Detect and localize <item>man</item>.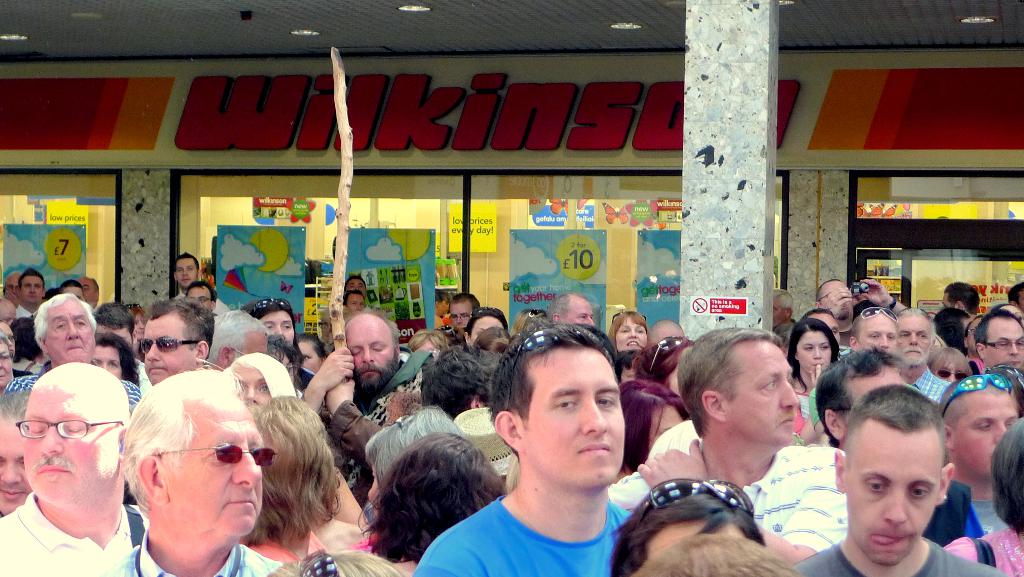
Localized at 298:307:420:510.
